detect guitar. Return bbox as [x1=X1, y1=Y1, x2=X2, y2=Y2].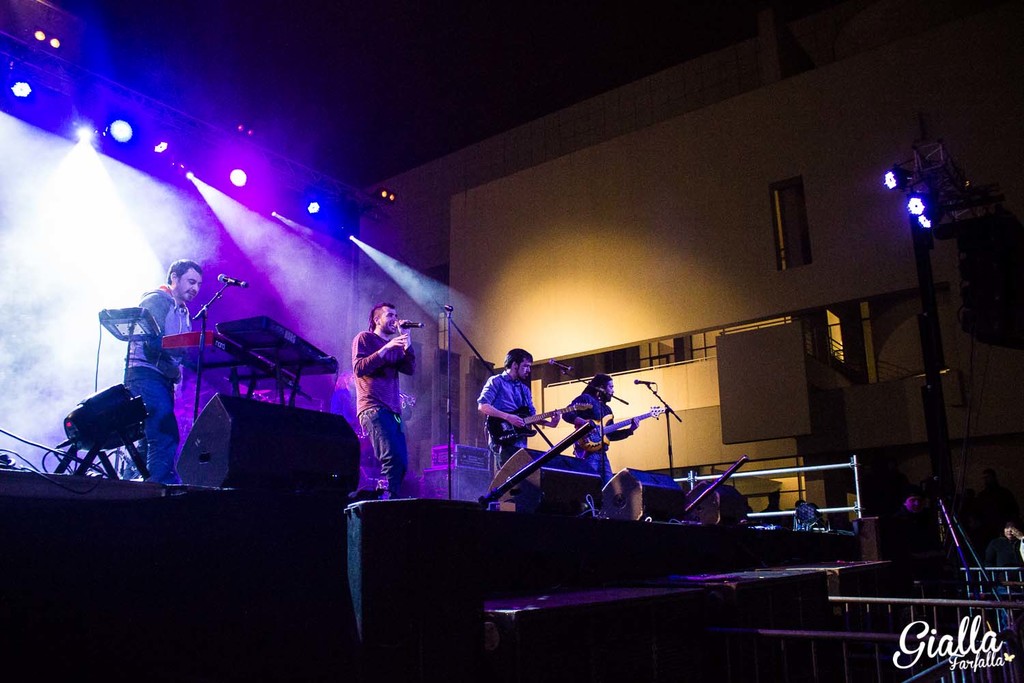
[x1=560, y1=403, x2=672, y2=458].
